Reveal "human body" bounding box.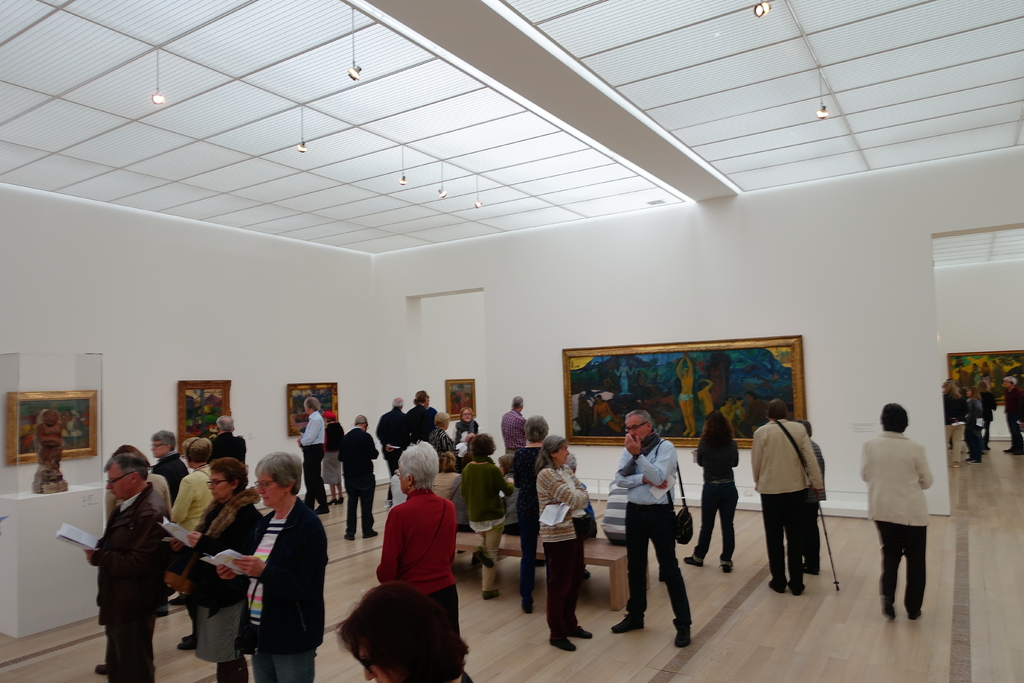
Revealed: (x1=865, y1=401, x2=946, y2=636).
